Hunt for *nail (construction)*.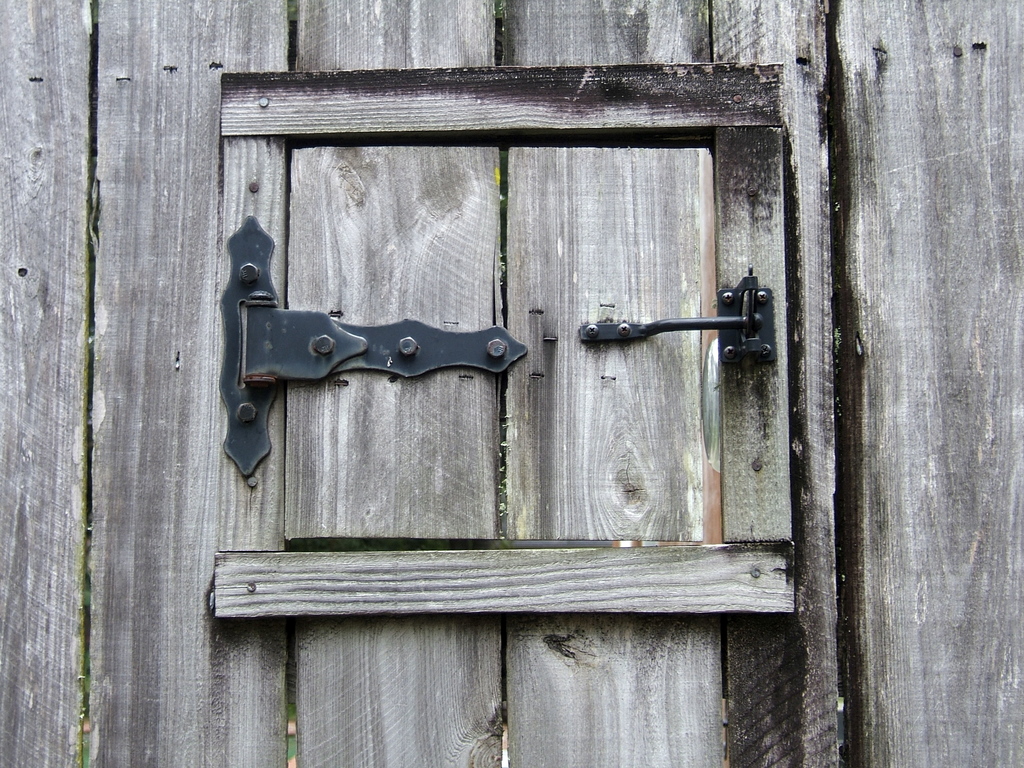
Hunted down at [x1=246, y1=579, x2=258, y2=593].
